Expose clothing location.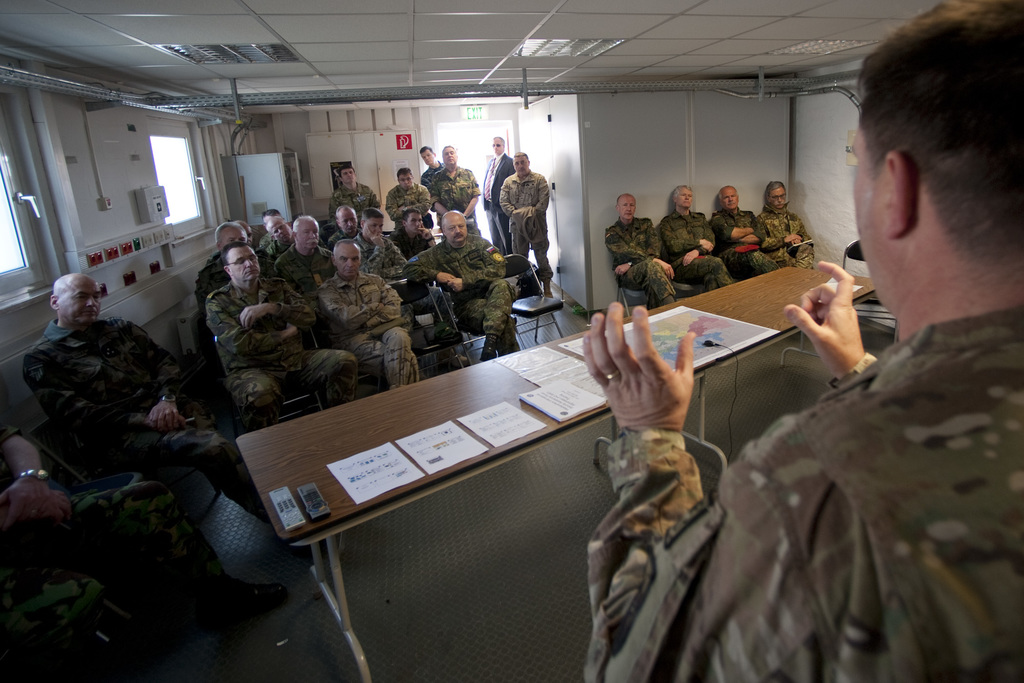
Exposed at x1=752 y1=202 x2=815 y2=273.
